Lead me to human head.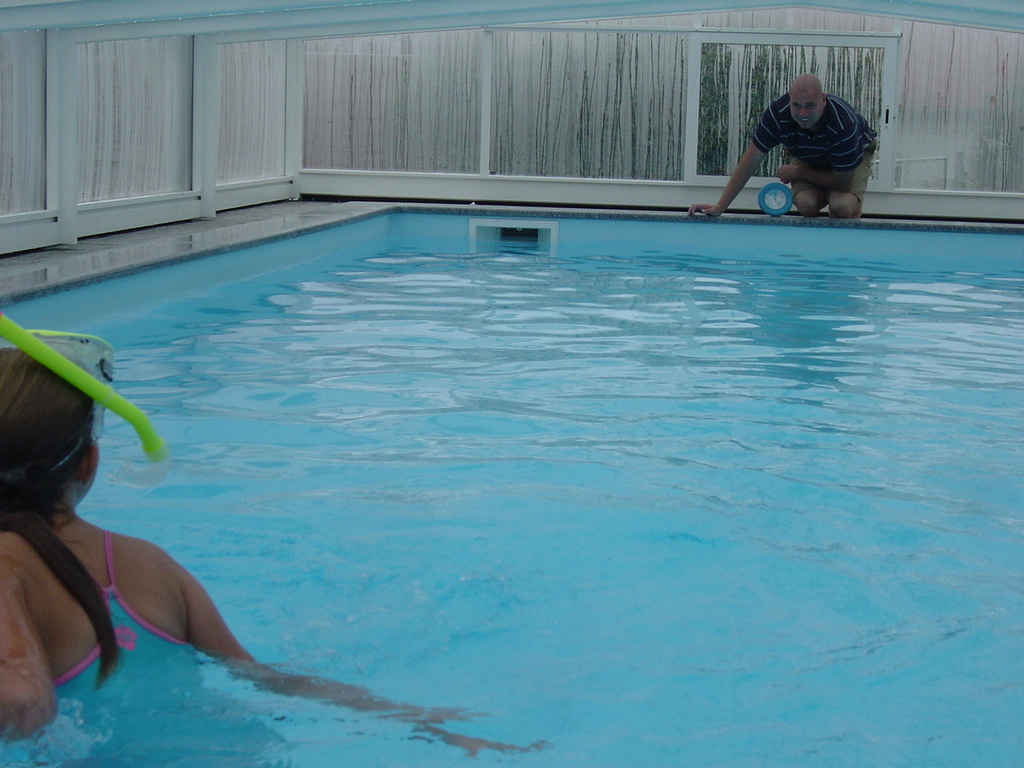
Lead to 789:74:827:131.
